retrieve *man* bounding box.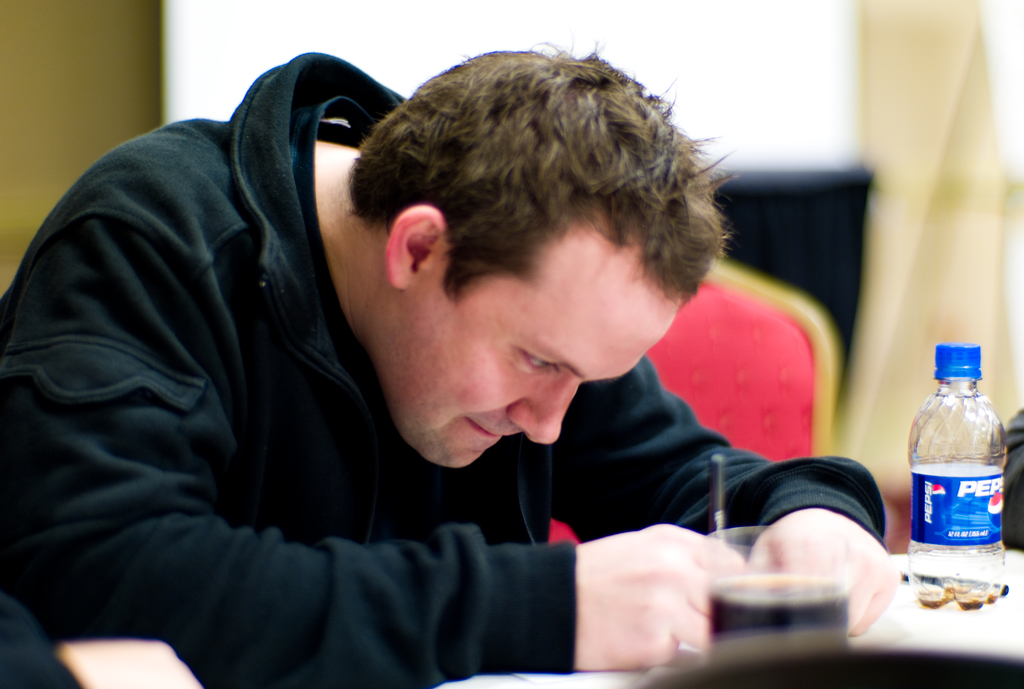
Bounding box: Rect(53, 44, 888, 653).
